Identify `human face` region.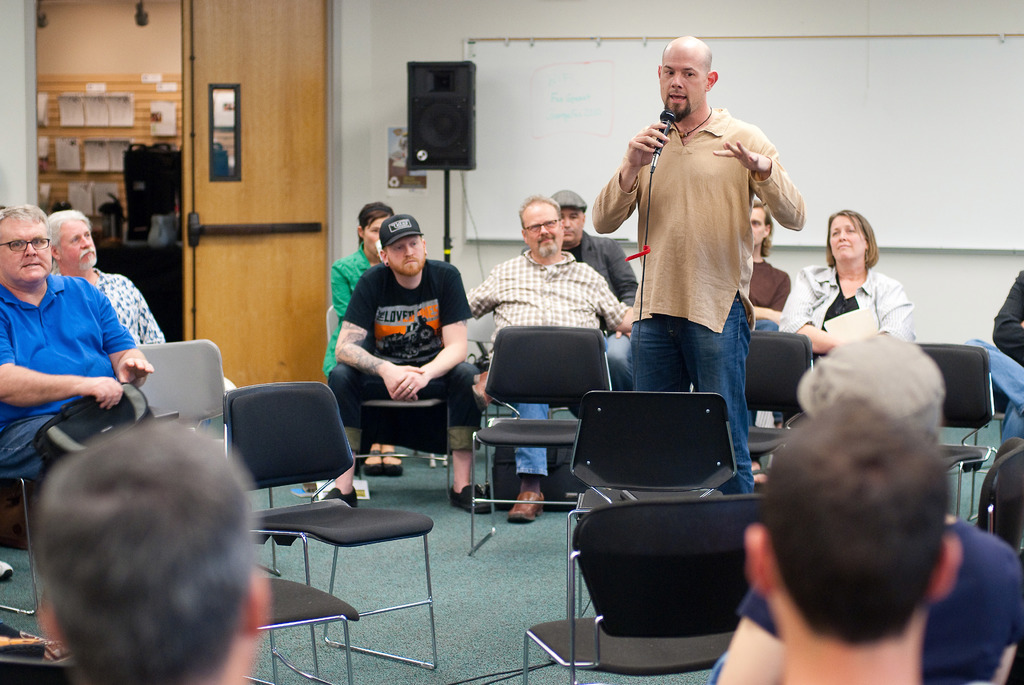
Region: x1=750 y1=207 x2=766 y2=245.
